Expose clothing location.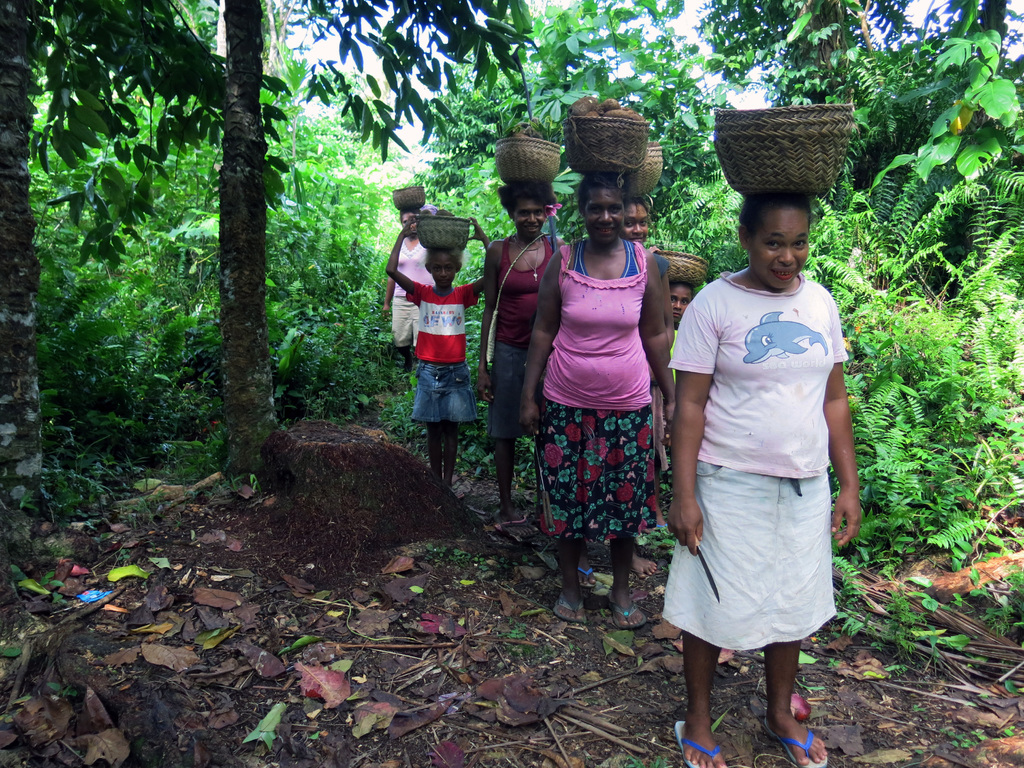
Exposed at bbox(409, 280, 484, 430).
